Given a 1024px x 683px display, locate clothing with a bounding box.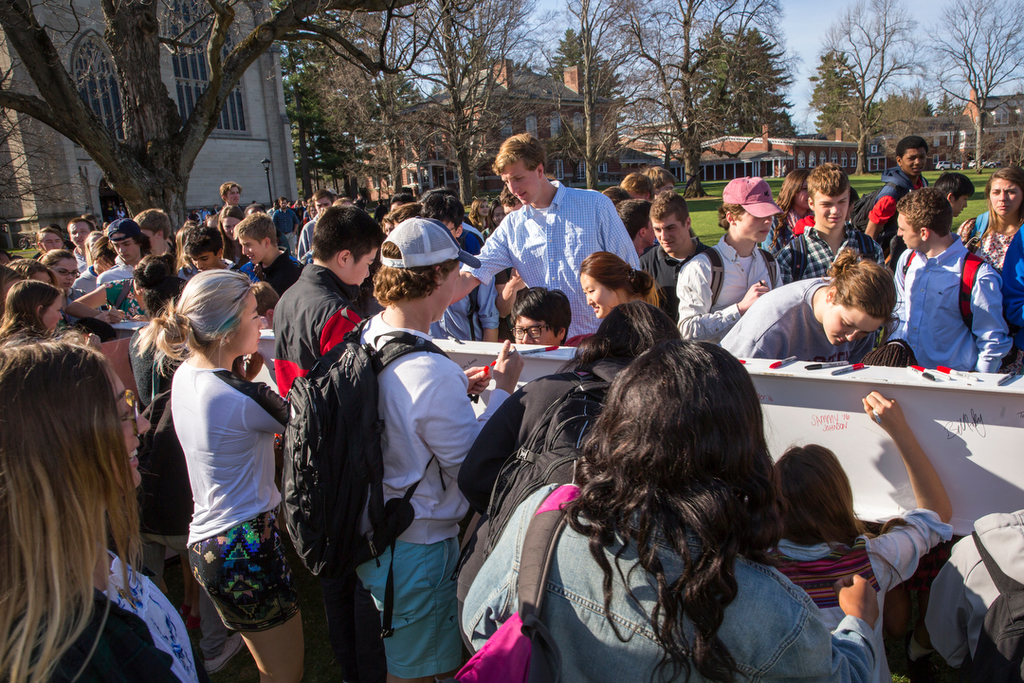
Located: bbox=(142, 385, 185, 611).
